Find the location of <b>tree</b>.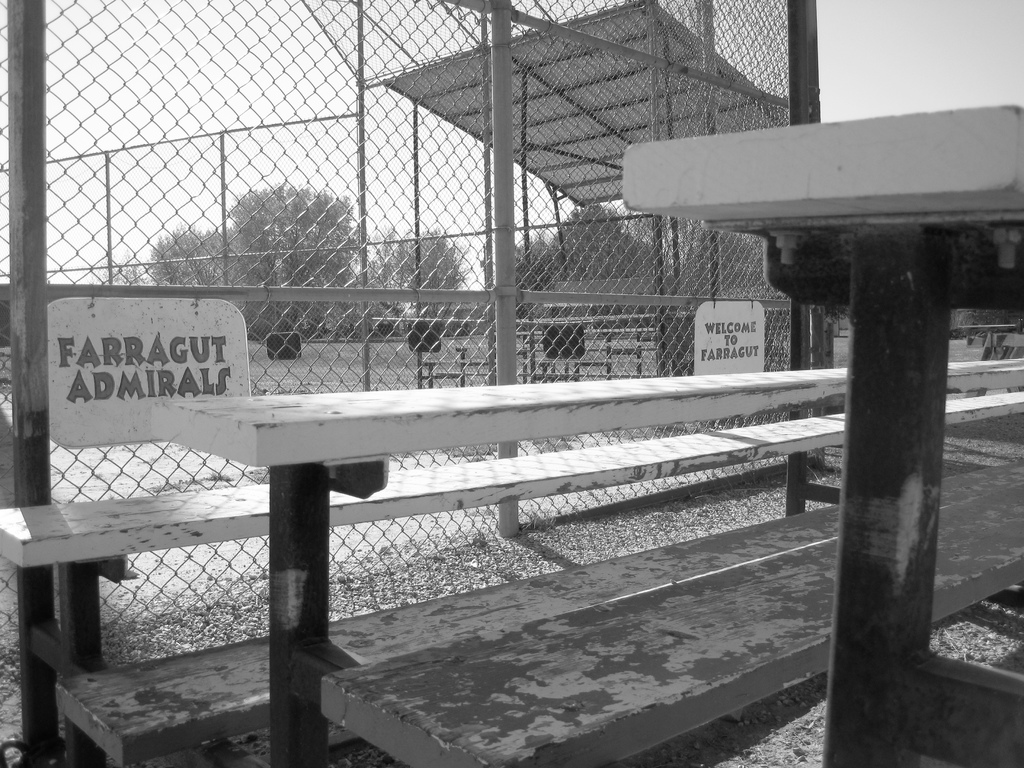
Location: <box>522,233,566,291</box>.
